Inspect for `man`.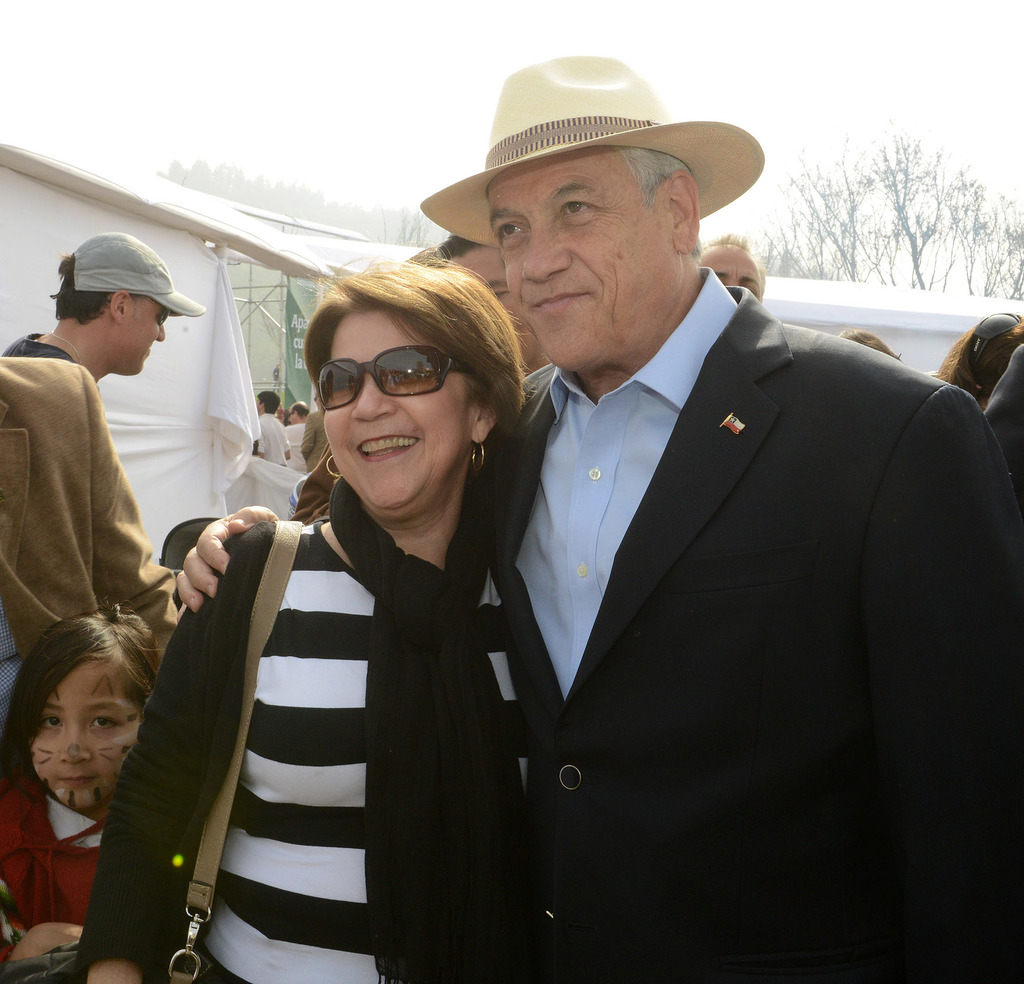
Inspection: x1=175, y1=52, x2=1023, y2=983.
